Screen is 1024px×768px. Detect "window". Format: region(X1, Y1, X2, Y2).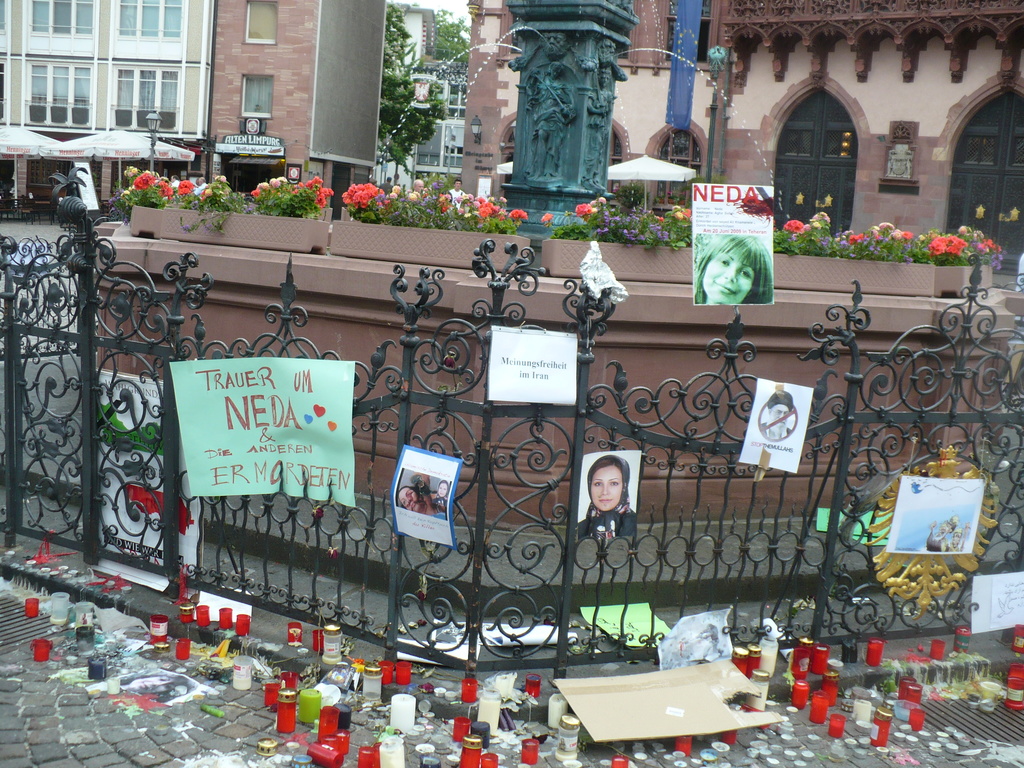
region(240, 74, 276, 120).
